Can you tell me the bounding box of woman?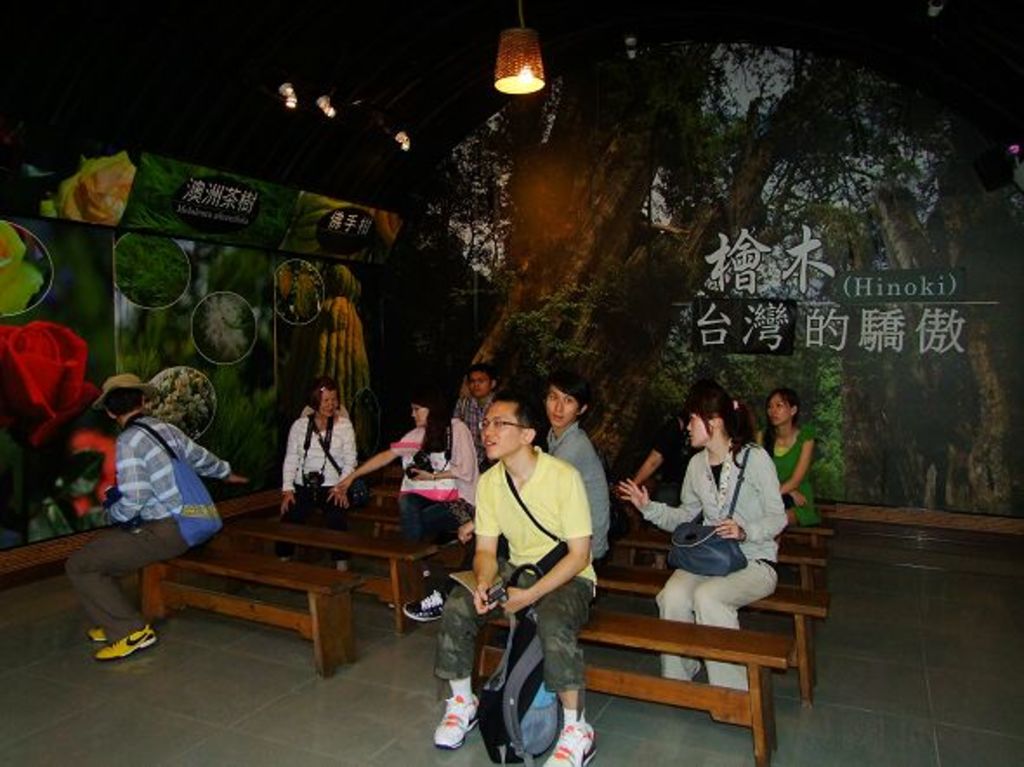
pyautogui.locateOnScreen(644, 382, 790, 659).
